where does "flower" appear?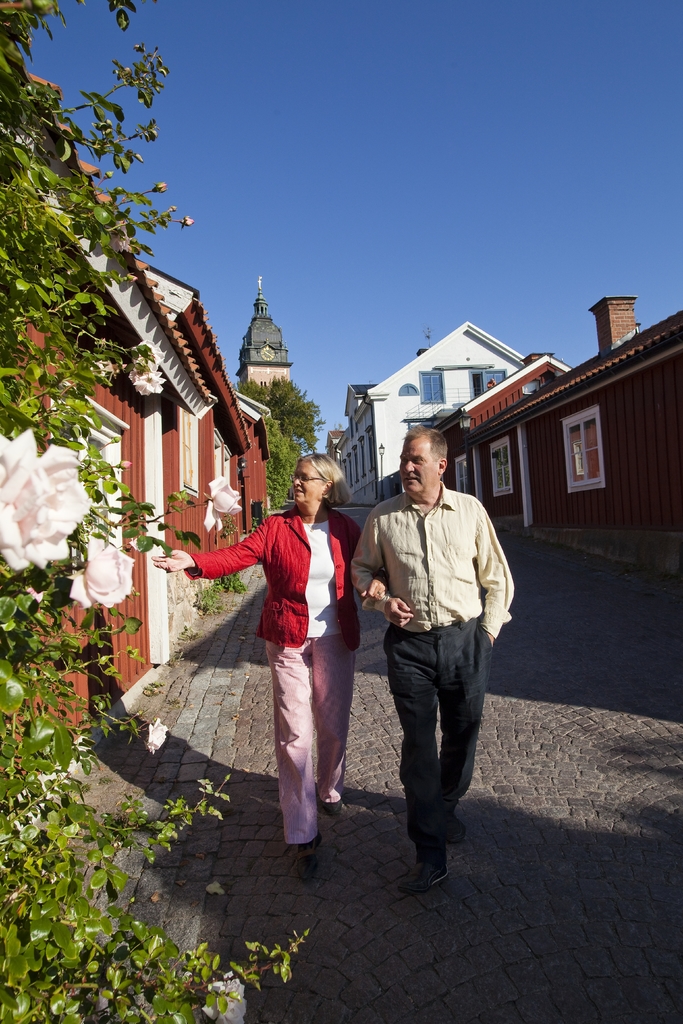
Appears at rect(208, 476, 239, 518).
